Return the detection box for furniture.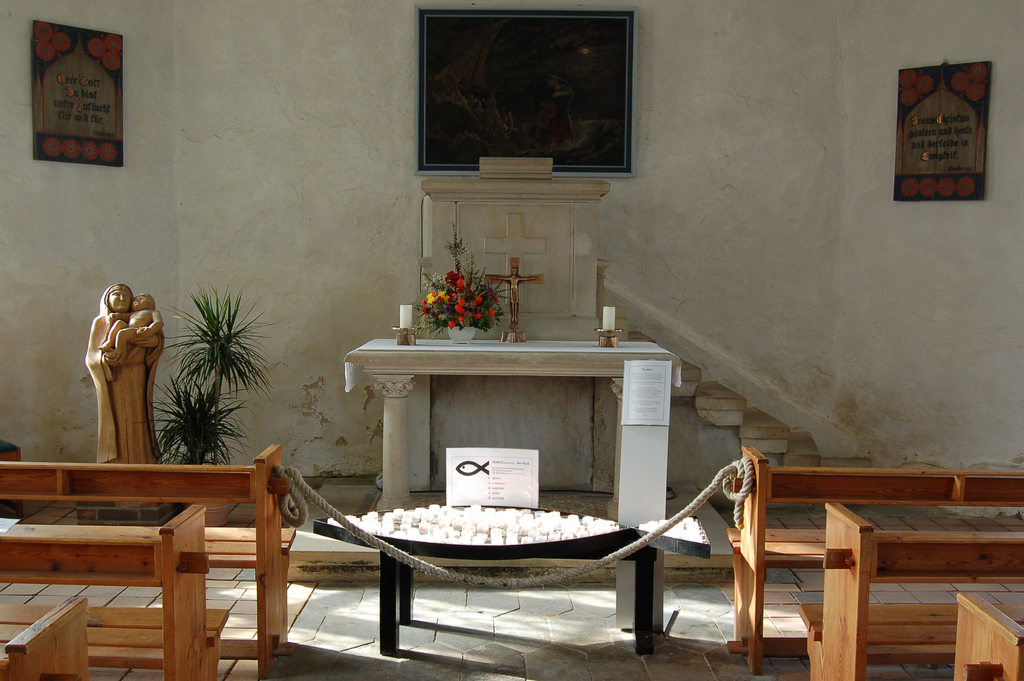
BBox(0, 441, 24, 518).
